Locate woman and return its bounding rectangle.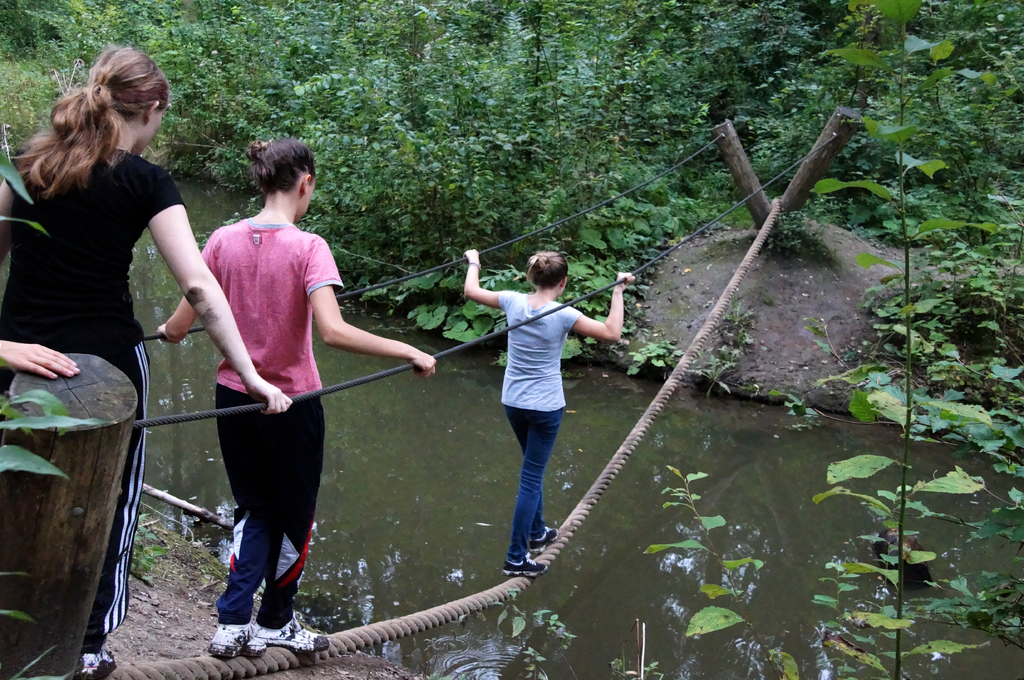
l=474, t=229, r=604, b=587.
